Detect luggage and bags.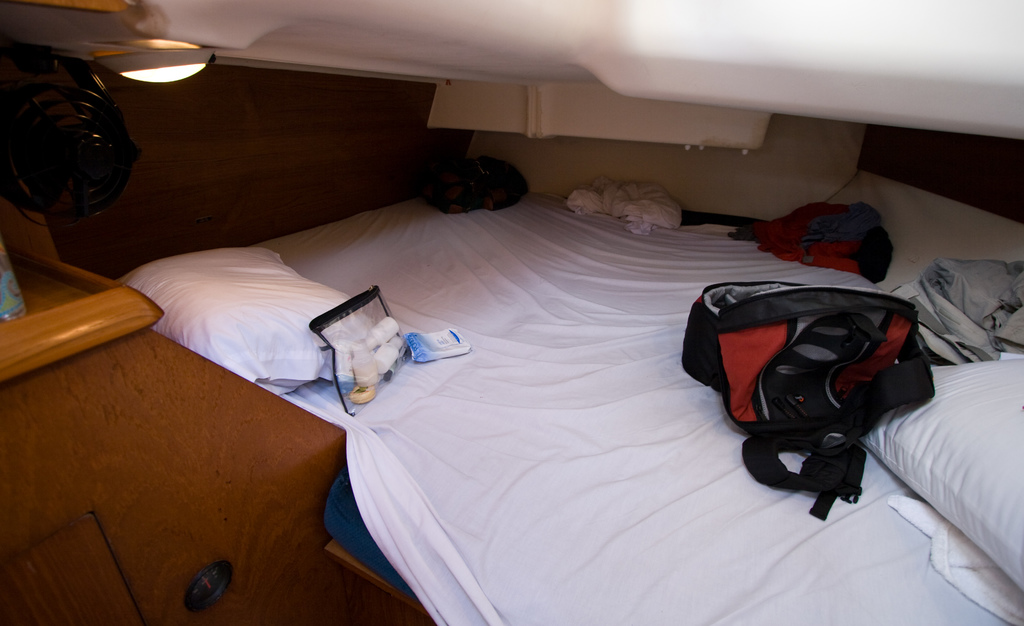
Detected at [x1=676, y1=280, x2=935, y2=523].
